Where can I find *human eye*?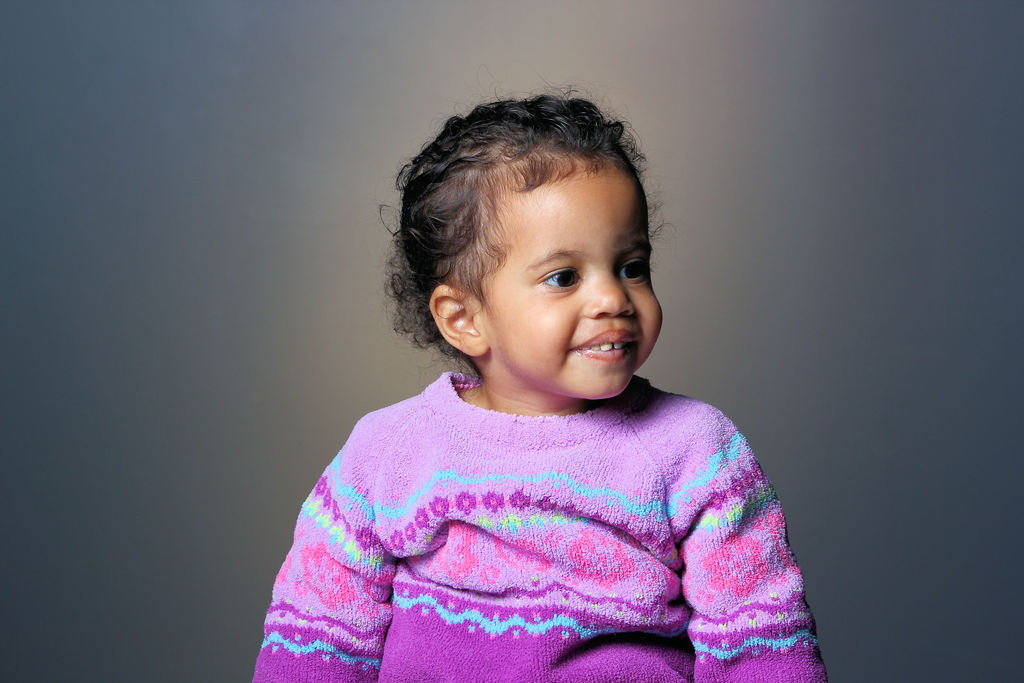
You can find it at <box>615,256,652,283</box>.
